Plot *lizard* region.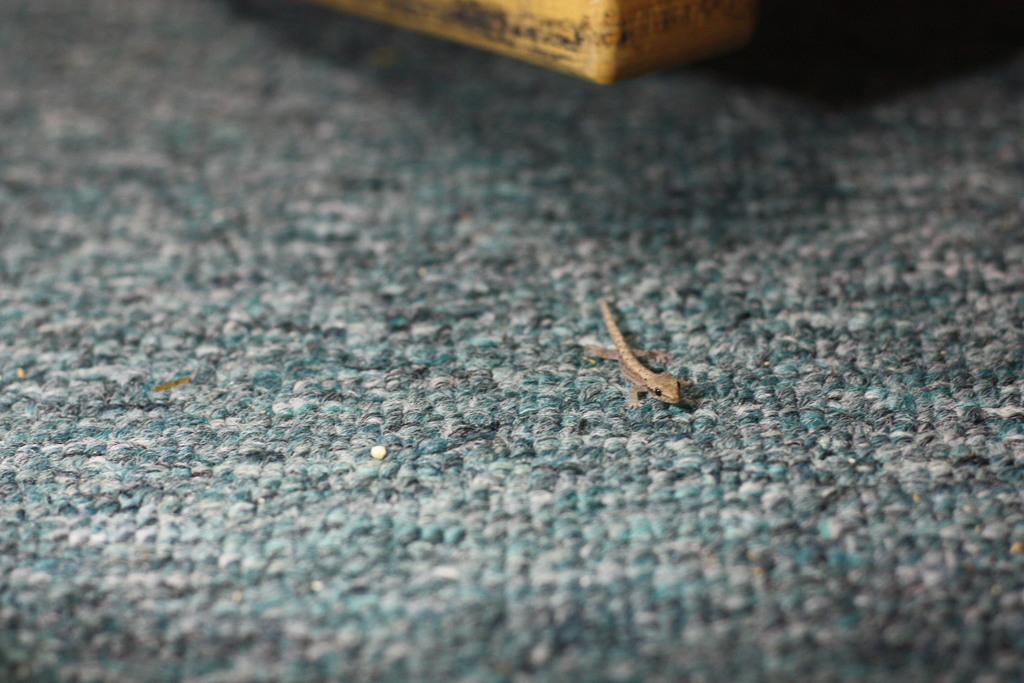
Plotted at 581,297,691,406.
